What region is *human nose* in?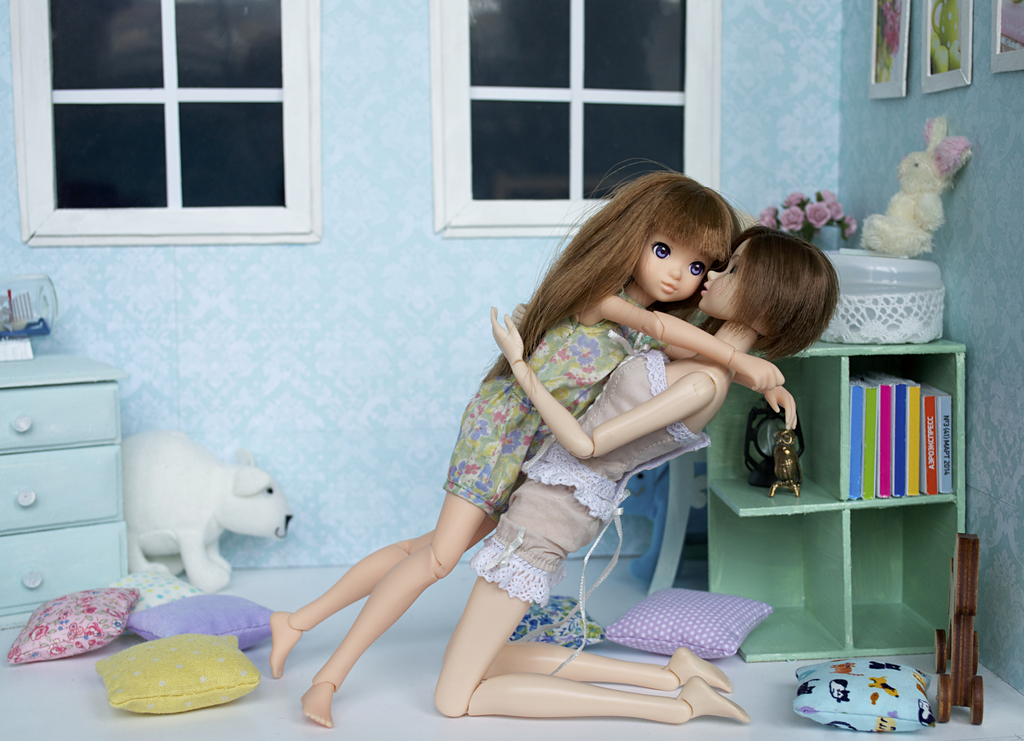
rect(705, 269, 723, 282).
